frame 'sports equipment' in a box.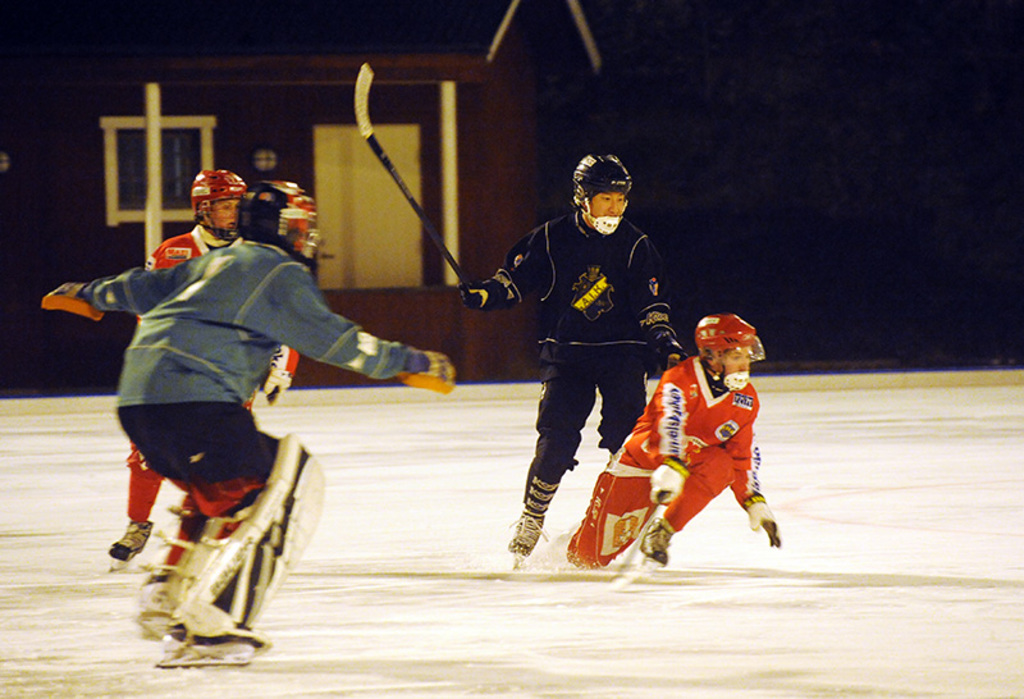
detection(632, 510, 681, 570).
